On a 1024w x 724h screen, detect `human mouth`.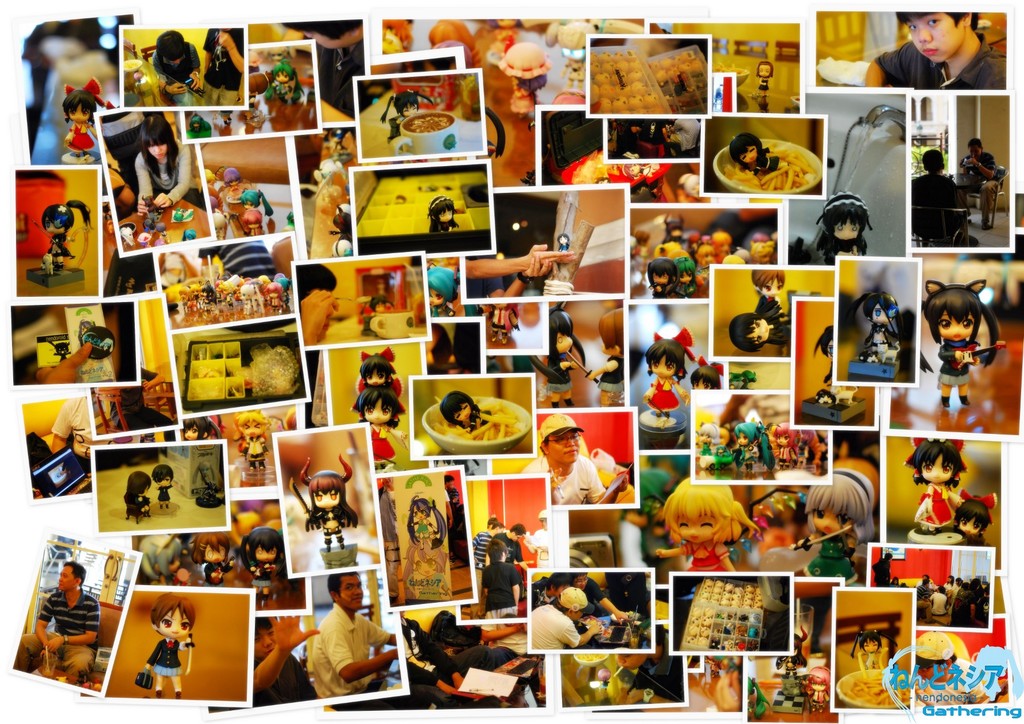
x1=620 y1=662 x2=630 y2=671.
